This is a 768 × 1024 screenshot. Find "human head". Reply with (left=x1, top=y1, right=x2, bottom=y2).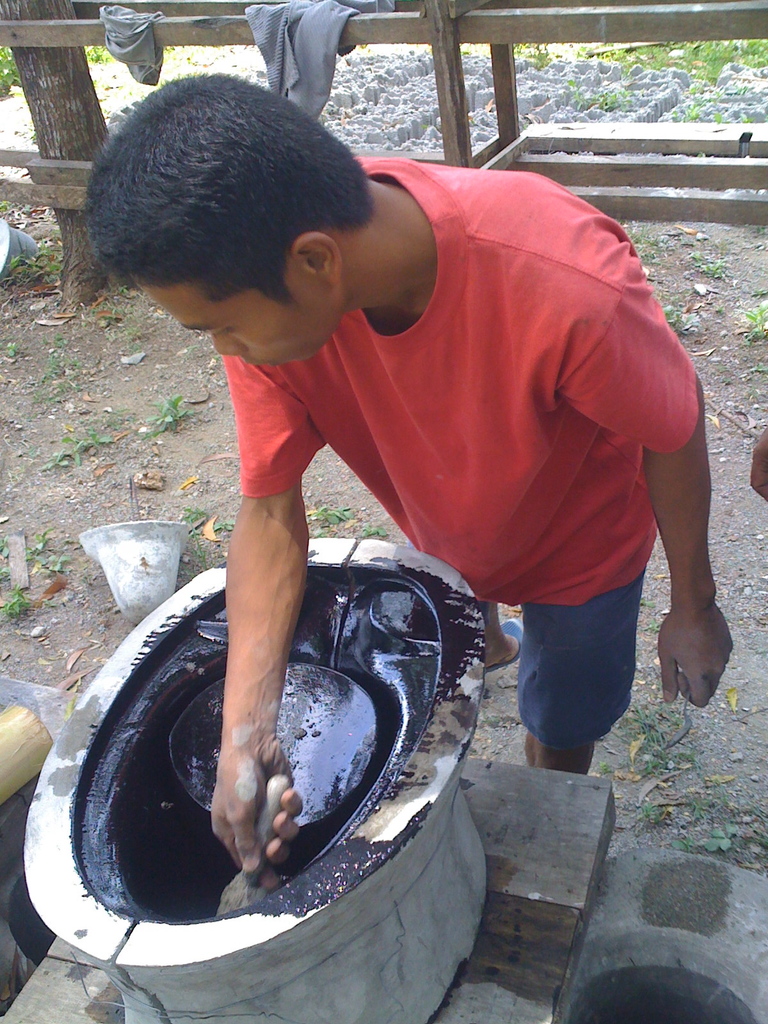
(left=85, top=82, right=413, bottom=358).
